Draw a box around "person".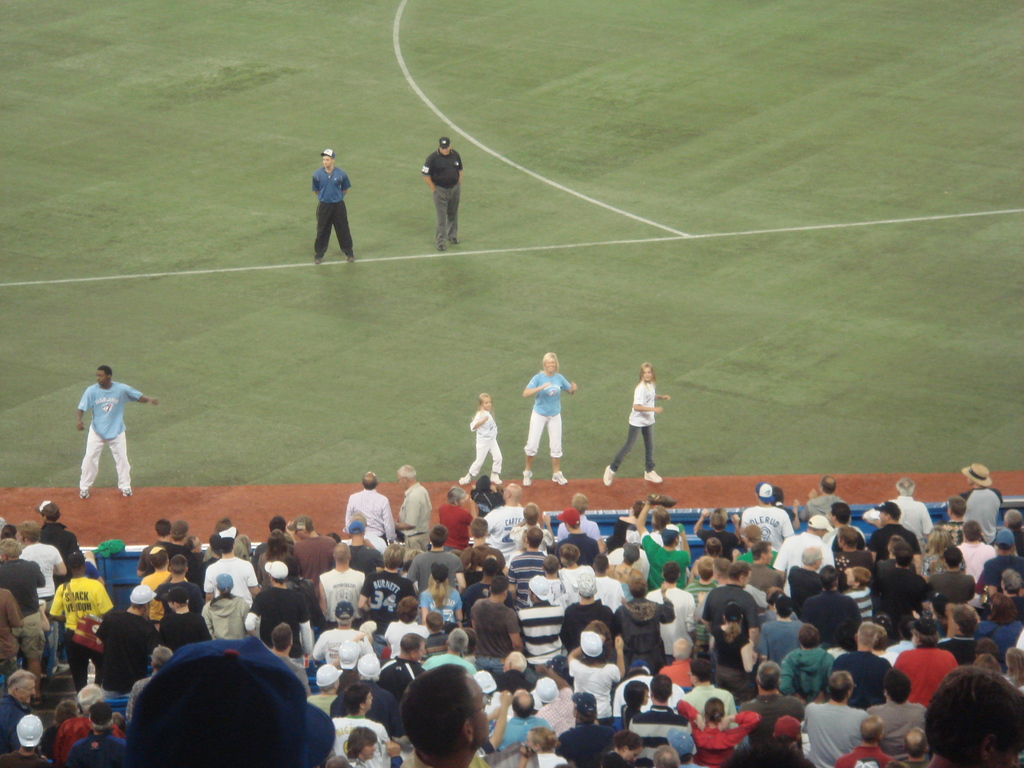
<box>208,572,245,641</box>.
